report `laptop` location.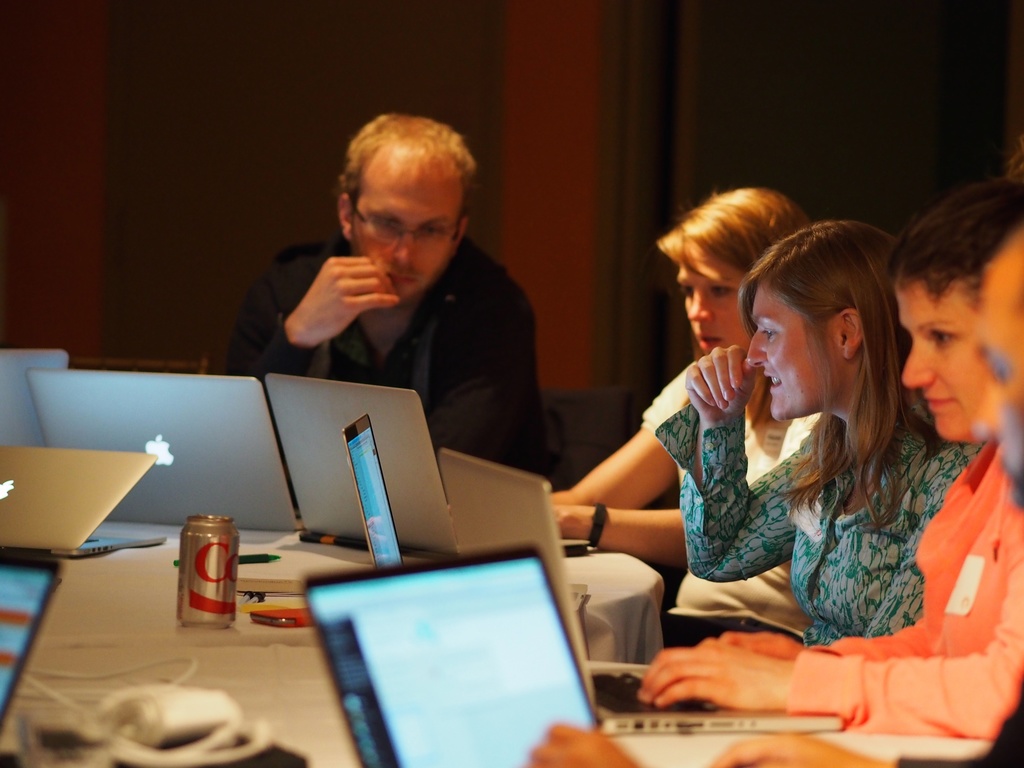
Report: <region>263, 371, 459, 559</region>.
